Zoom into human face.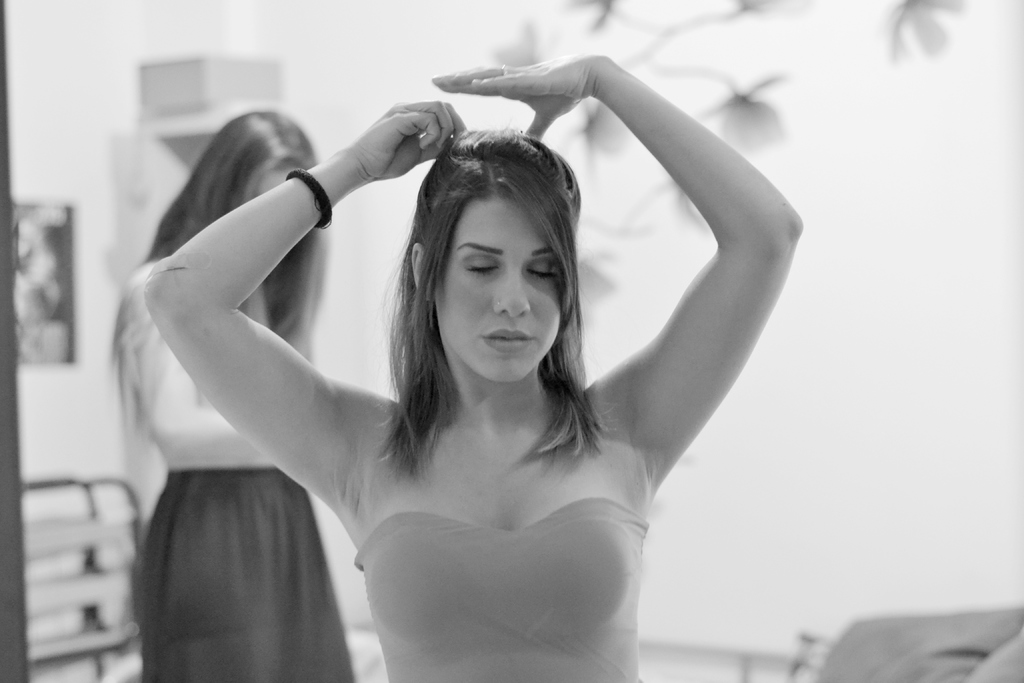
Zoom target: [left=436, top=195, right=564, bottom=379].
